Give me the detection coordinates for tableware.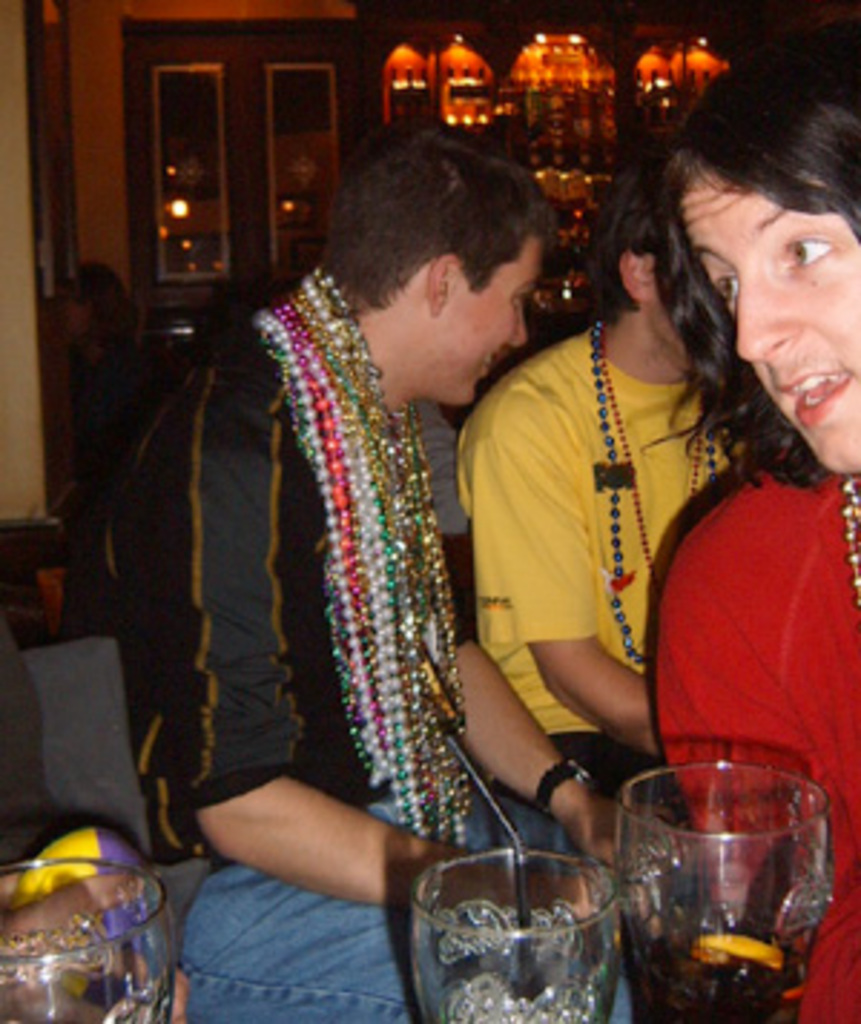
x1=0, y1=849, x2=181, y2=1021.
